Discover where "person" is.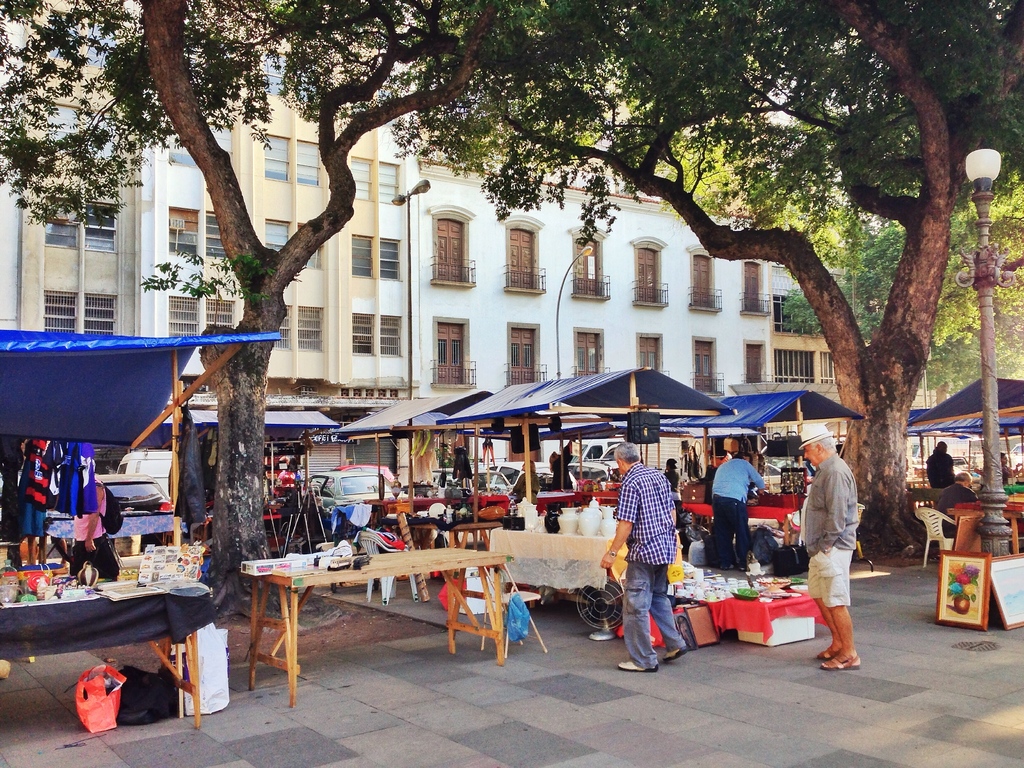
Discovered at bbox=[665, 452, 689, 492].
